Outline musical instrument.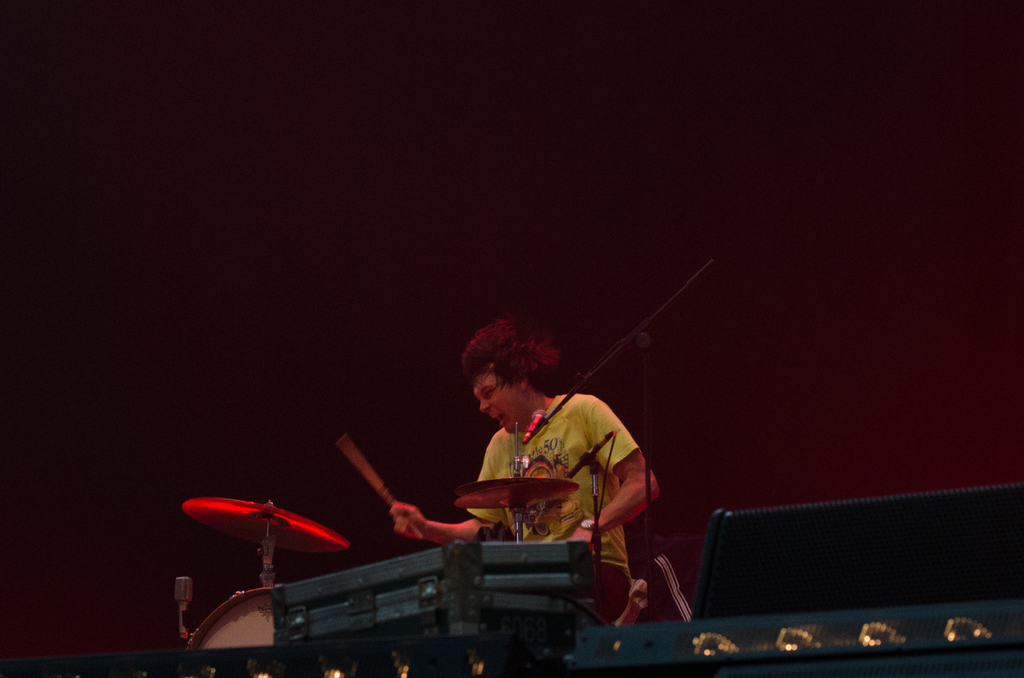
Outline: 184/579/277/650.
